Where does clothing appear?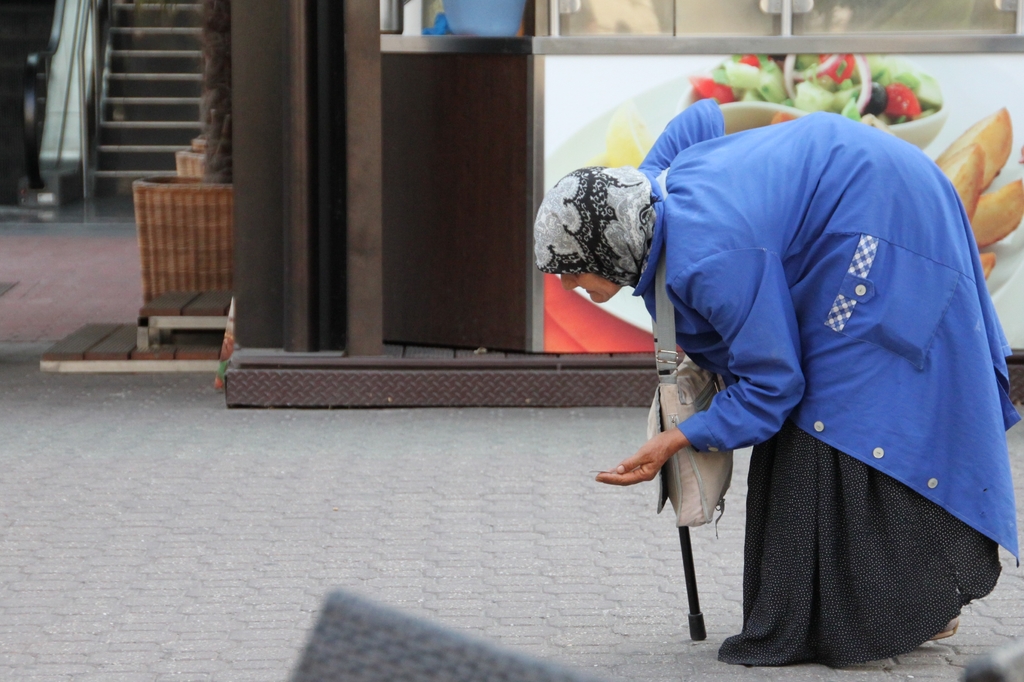
Appears at box=[535, 92, 1023, 660].
